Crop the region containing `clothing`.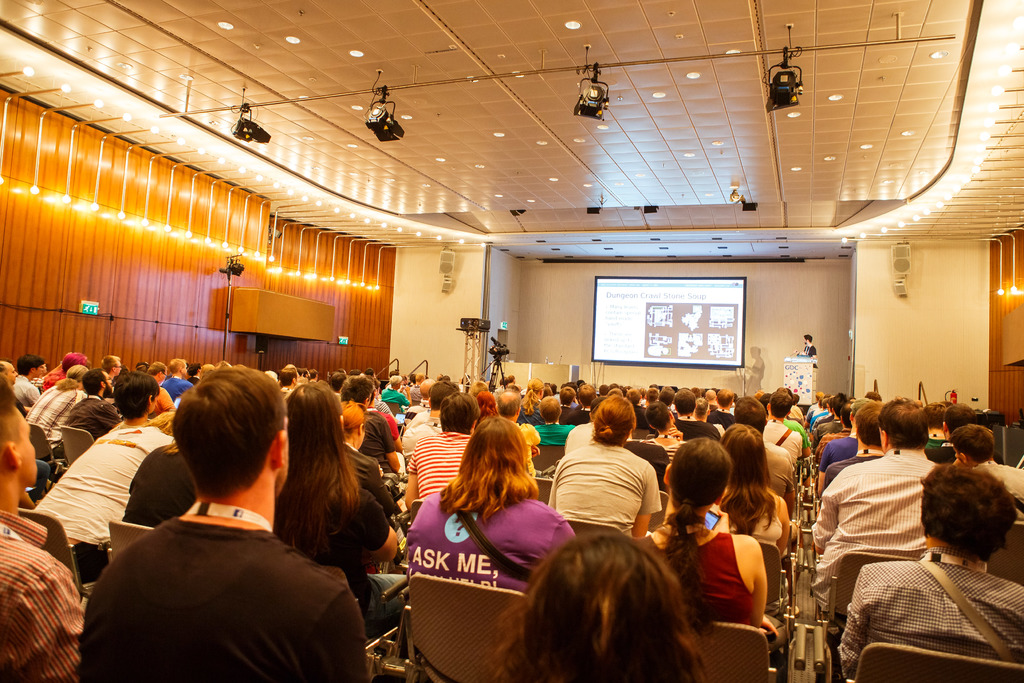
Crop region: crop(406, 424, 471, 518).
